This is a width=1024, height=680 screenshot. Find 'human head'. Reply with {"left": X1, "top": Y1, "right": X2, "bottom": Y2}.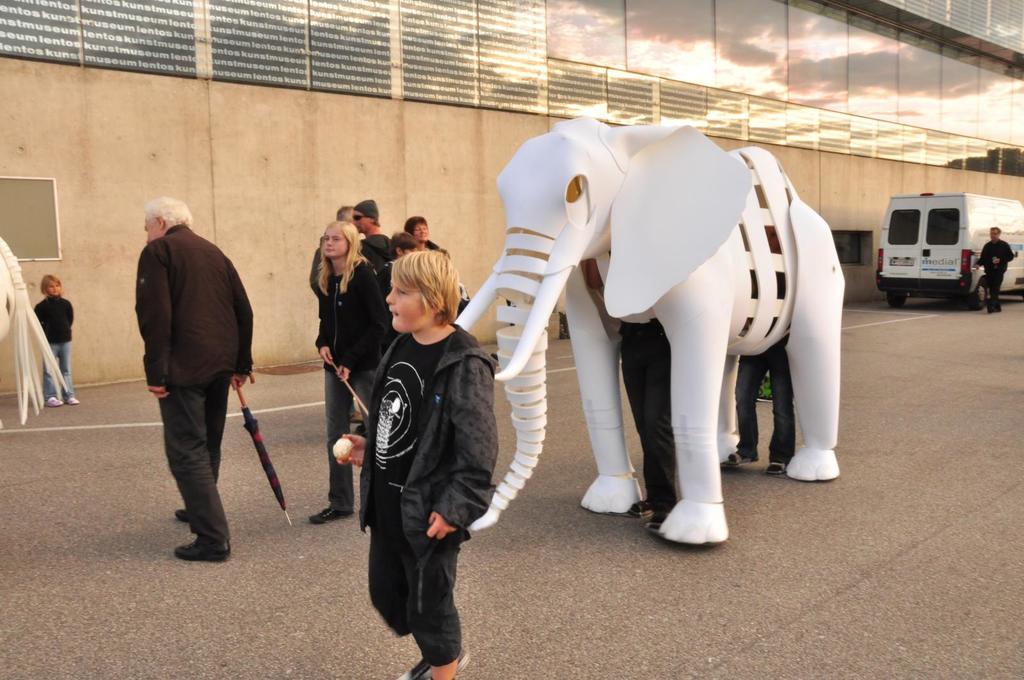
{"left": 333, "top": 205, "right": 355, "bottom": 226}.
